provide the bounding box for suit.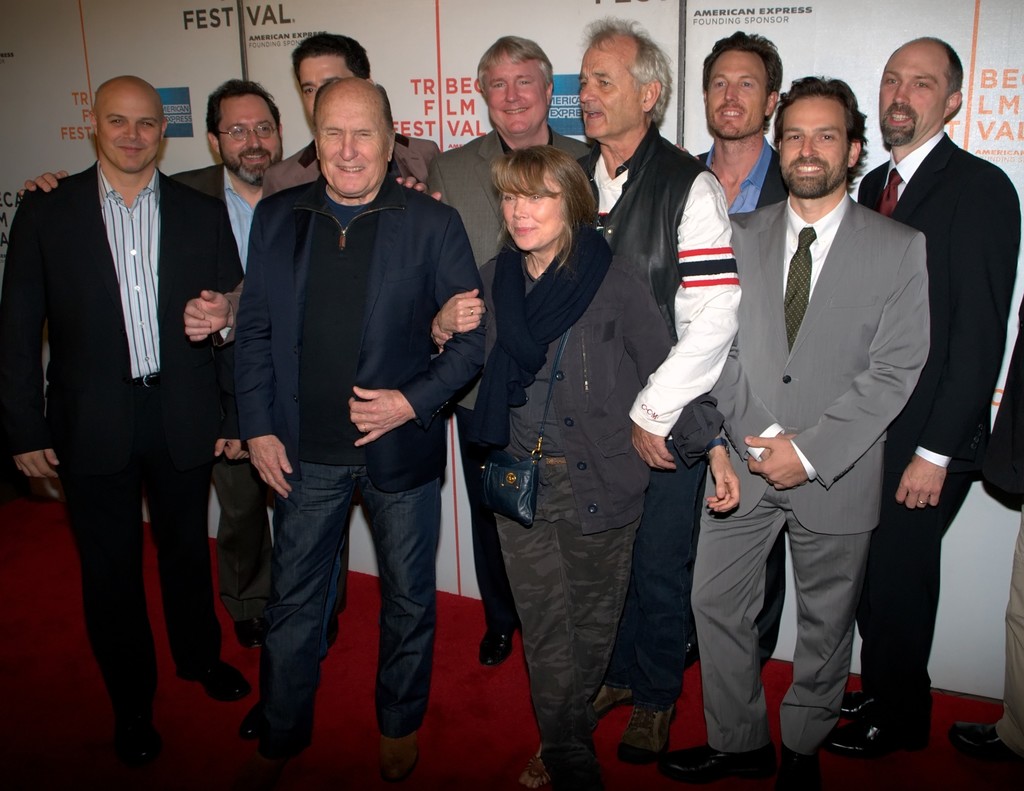
crop(427, 125, 601, 634).
